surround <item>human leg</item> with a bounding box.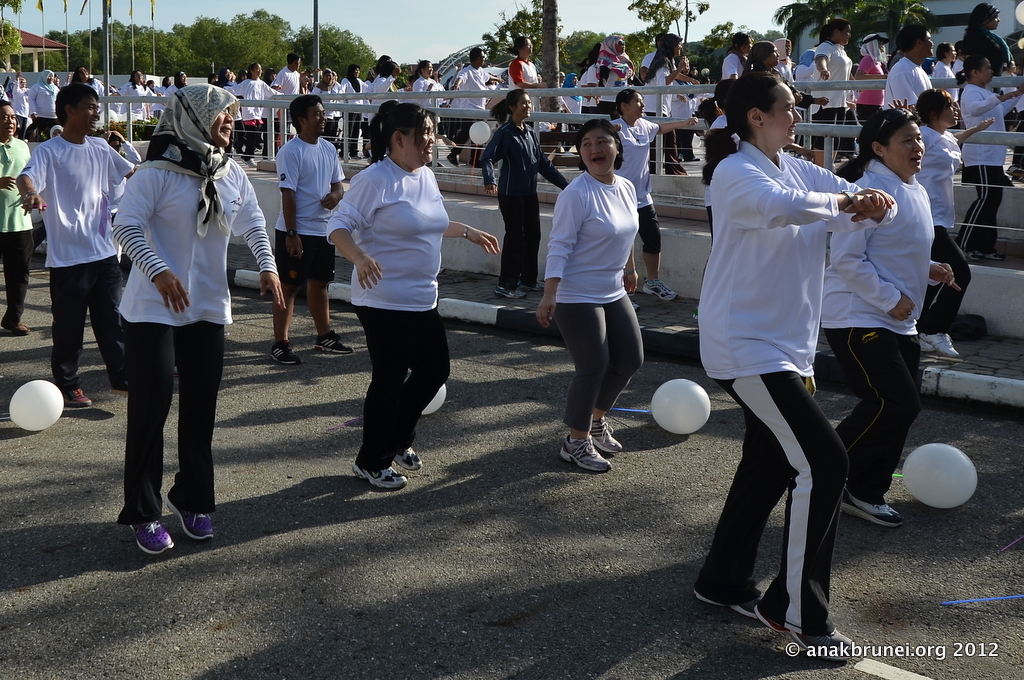
x1=273 y1=211 x2=301 y2=367.
